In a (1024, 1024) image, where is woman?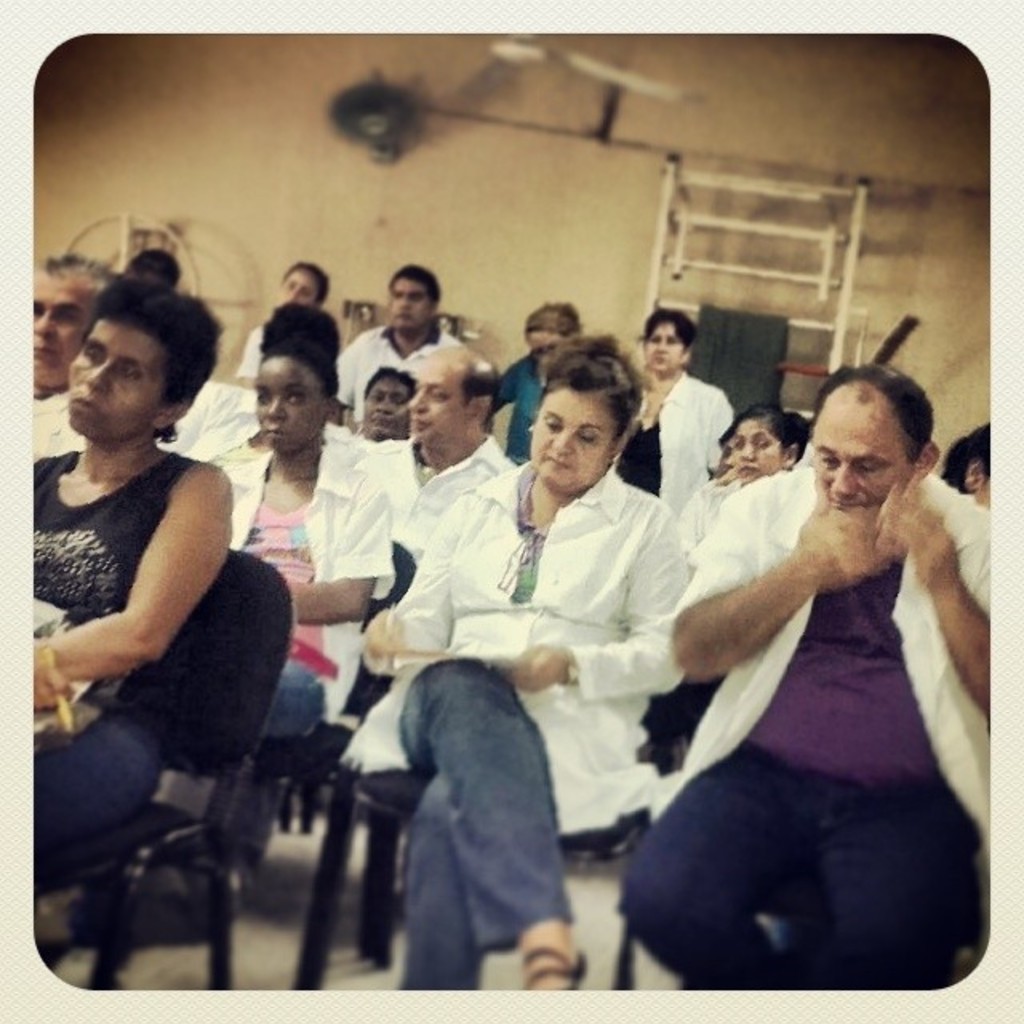
detection(486, 304, 578, 477).
